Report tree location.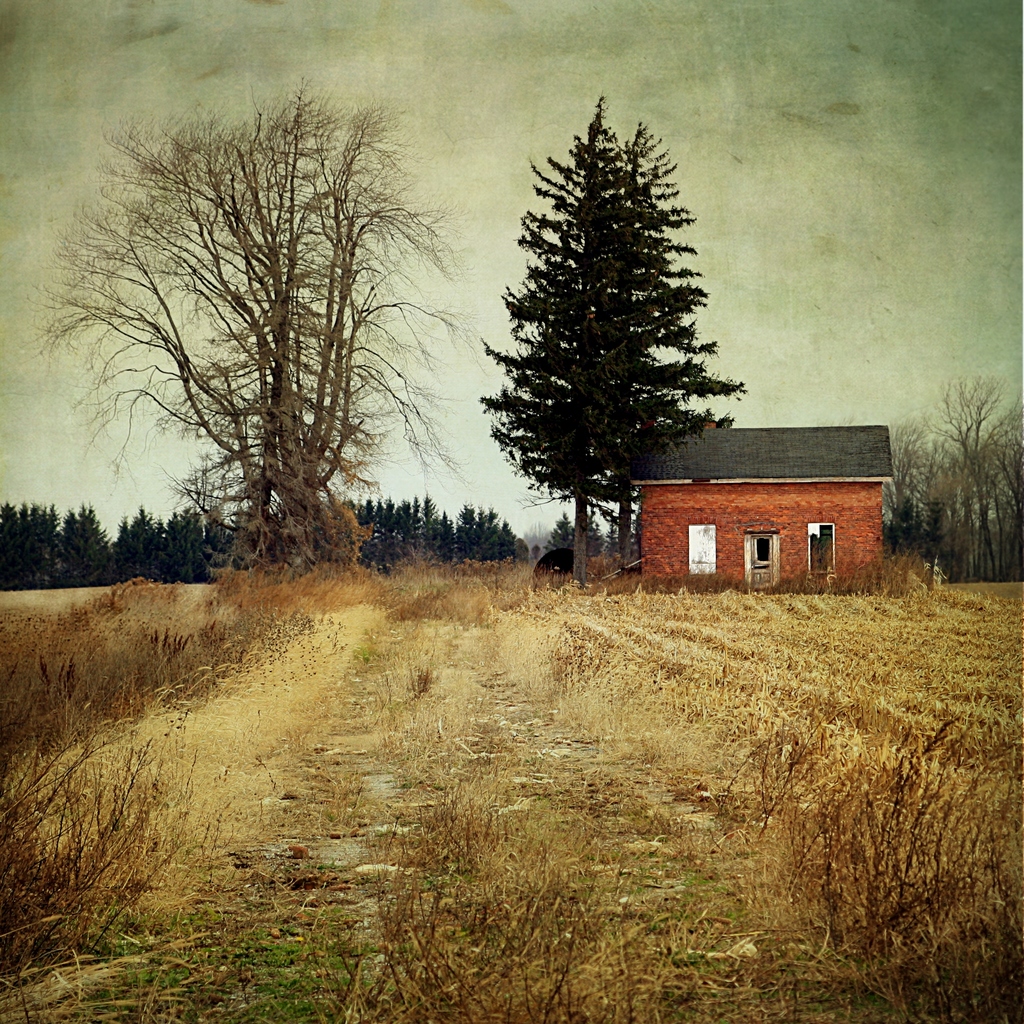
Report: bbox=(531, 108, 748, 580).
